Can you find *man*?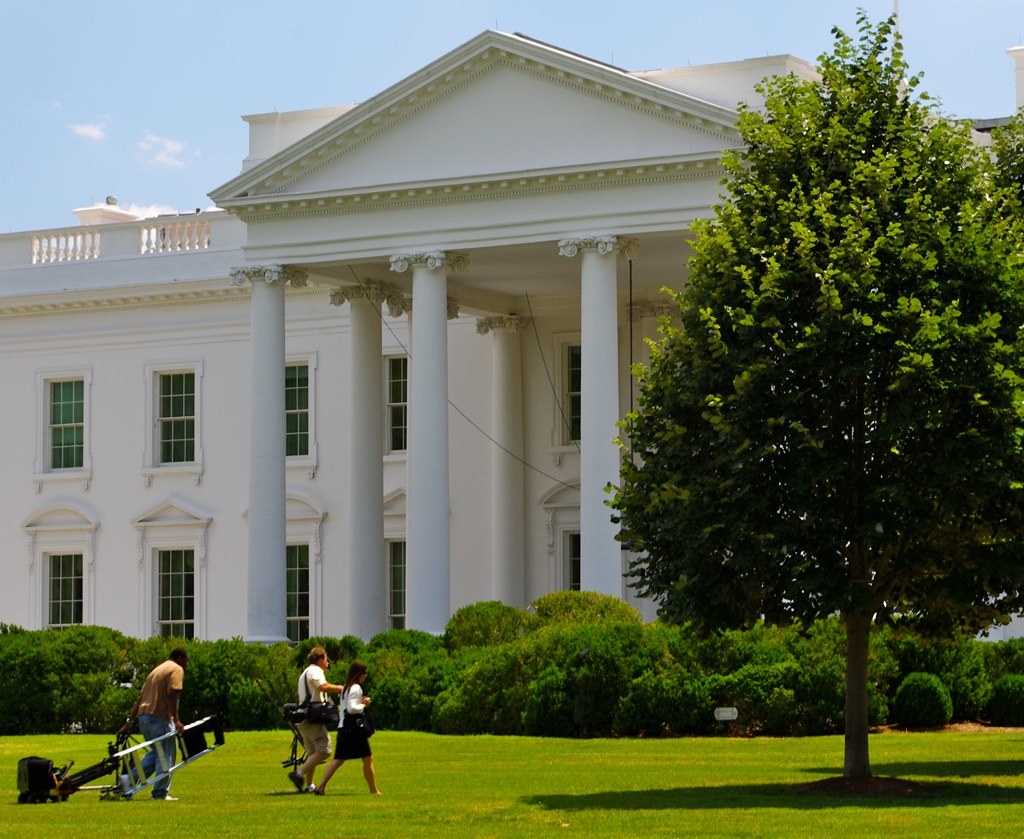
Yes, bounding box: bbox(102, 670, 196, 793).
